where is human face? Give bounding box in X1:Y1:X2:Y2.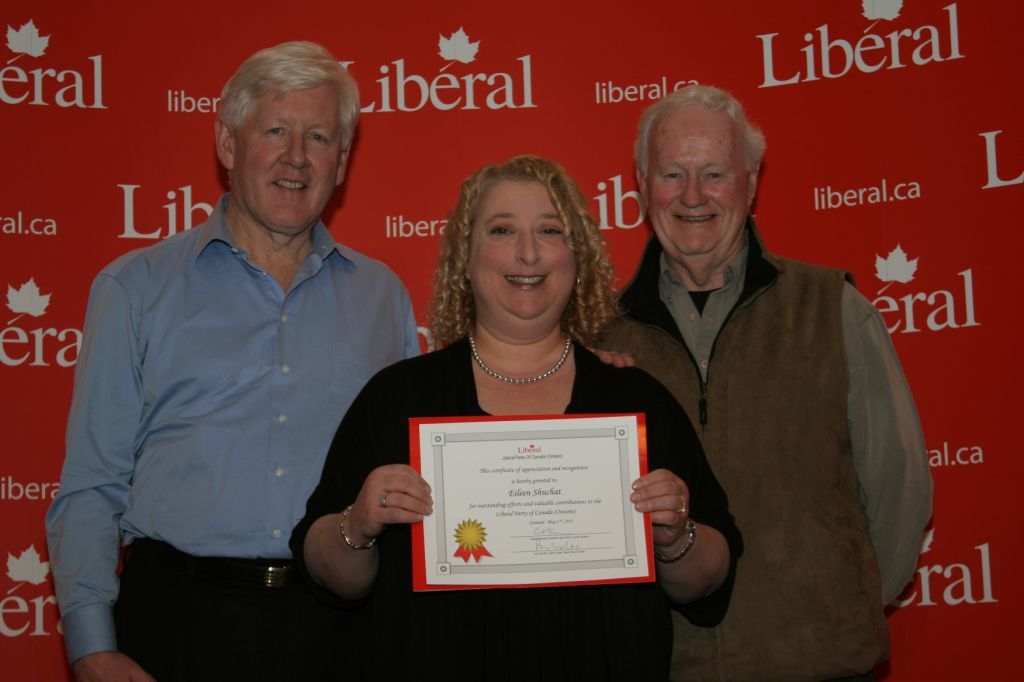
236:76:338:231.
